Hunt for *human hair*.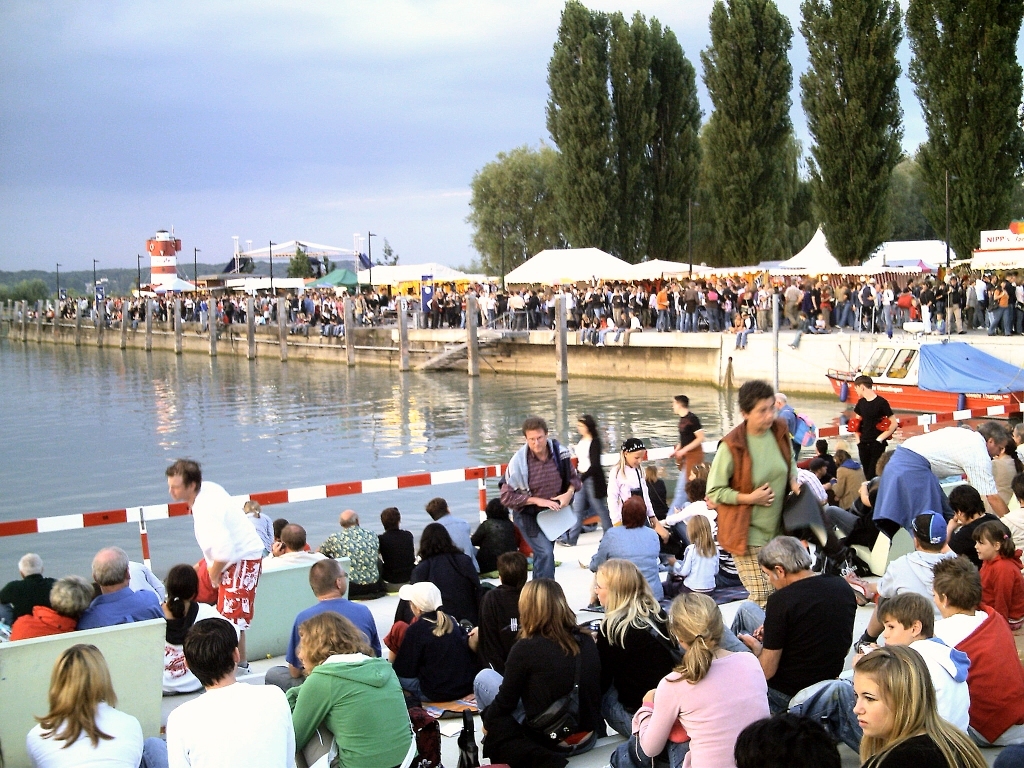
Hunted down at select_region(811, 465, 821, 476).
